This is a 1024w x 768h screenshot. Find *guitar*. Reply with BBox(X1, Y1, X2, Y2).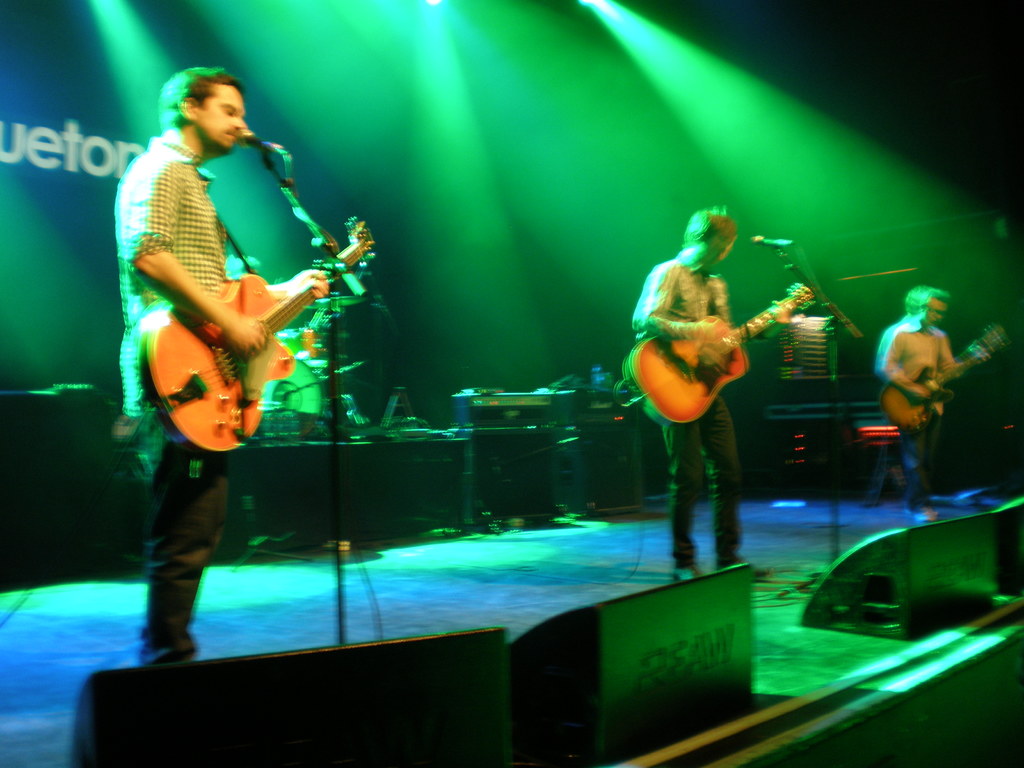
BBox(134, 212, 376, 455).
